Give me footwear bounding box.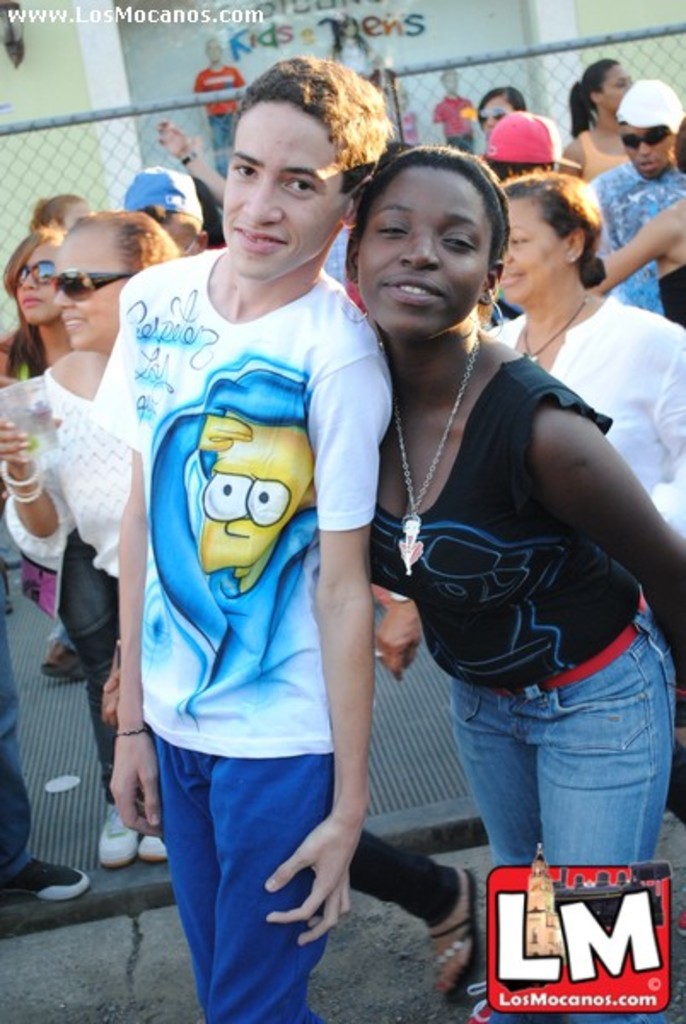
bbox=(0, 853, 94, 905).
